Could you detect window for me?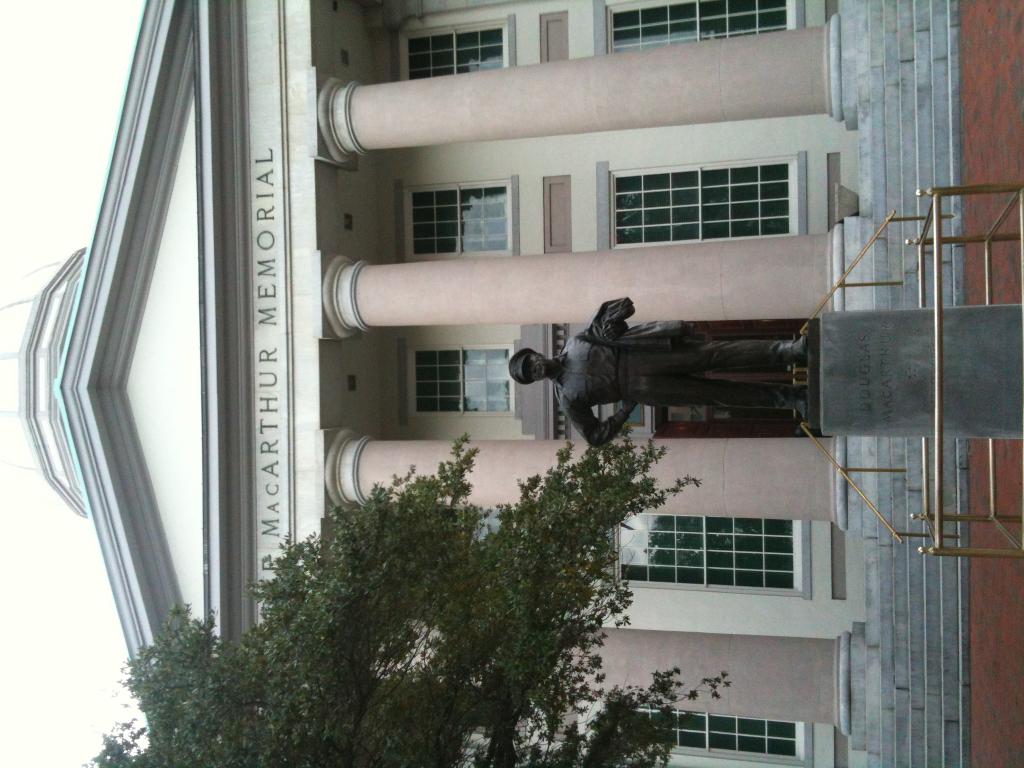
Detection result: {"left": 607, "top": 148, "right": 811, "bottom": 246}.
